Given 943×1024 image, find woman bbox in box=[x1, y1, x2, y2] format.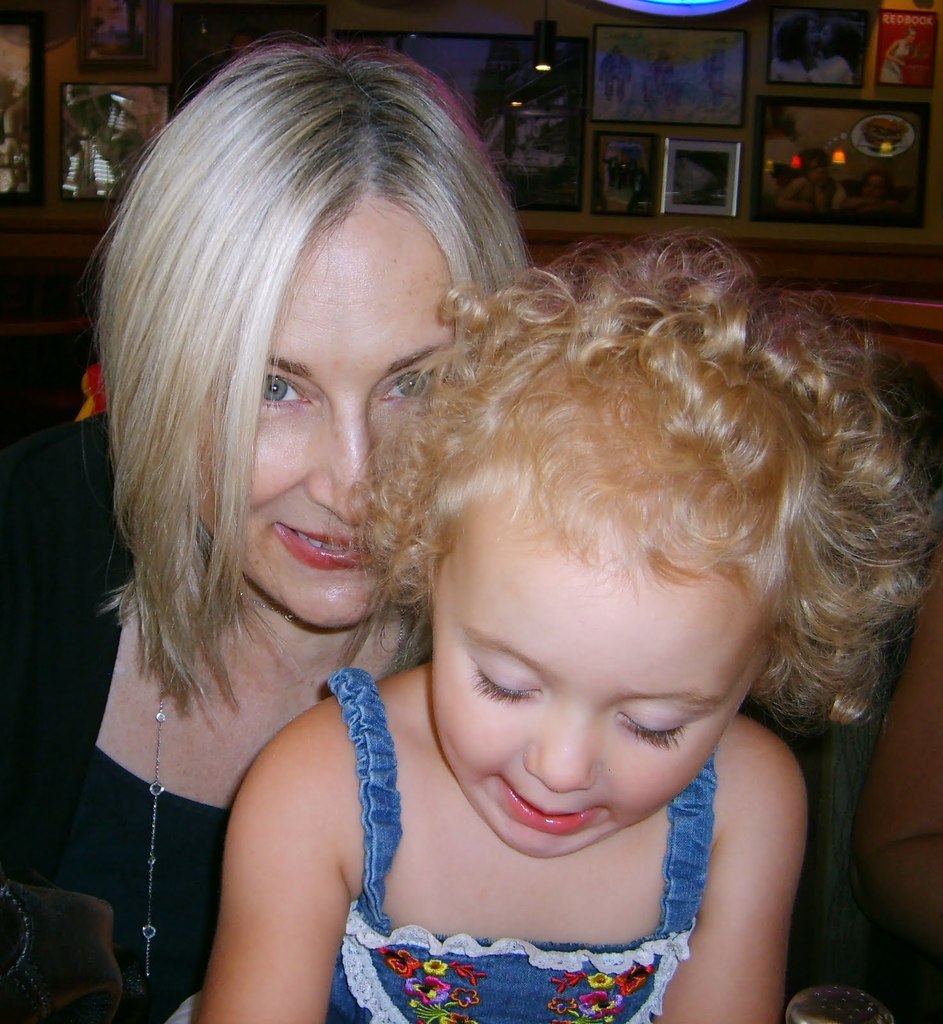
box=[0, 25, 532, 1023].
